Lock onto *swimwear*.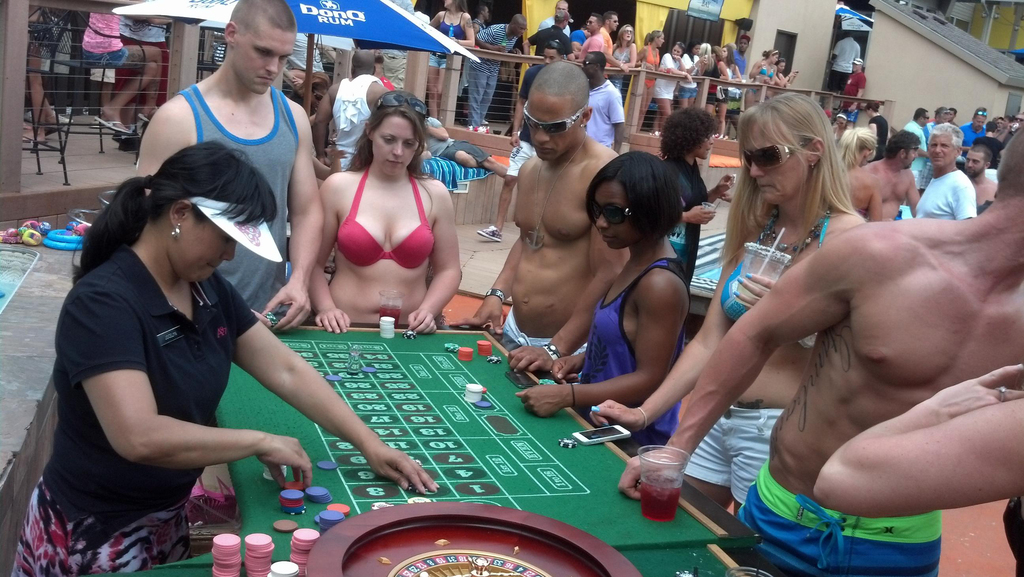
Locked: x1=681 y1=403 x2=790 y2=506.
